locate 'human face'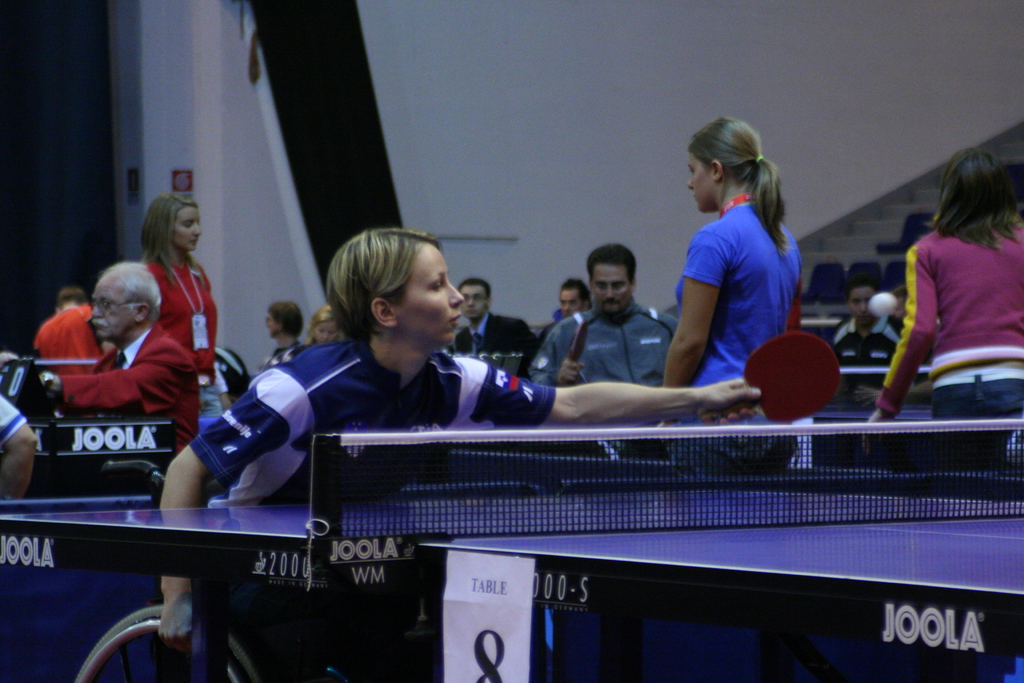
[847,284,874,324]
